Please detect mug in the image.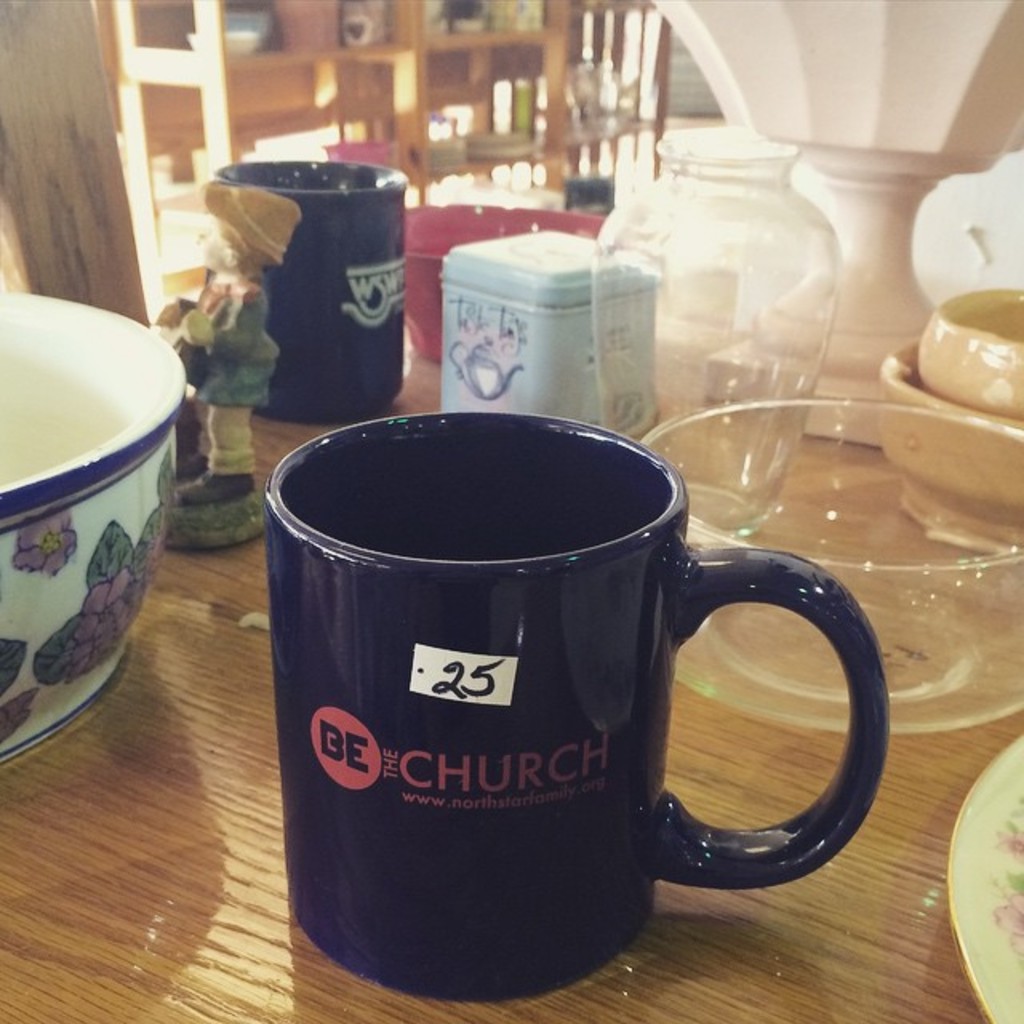
214:162:406:421.
